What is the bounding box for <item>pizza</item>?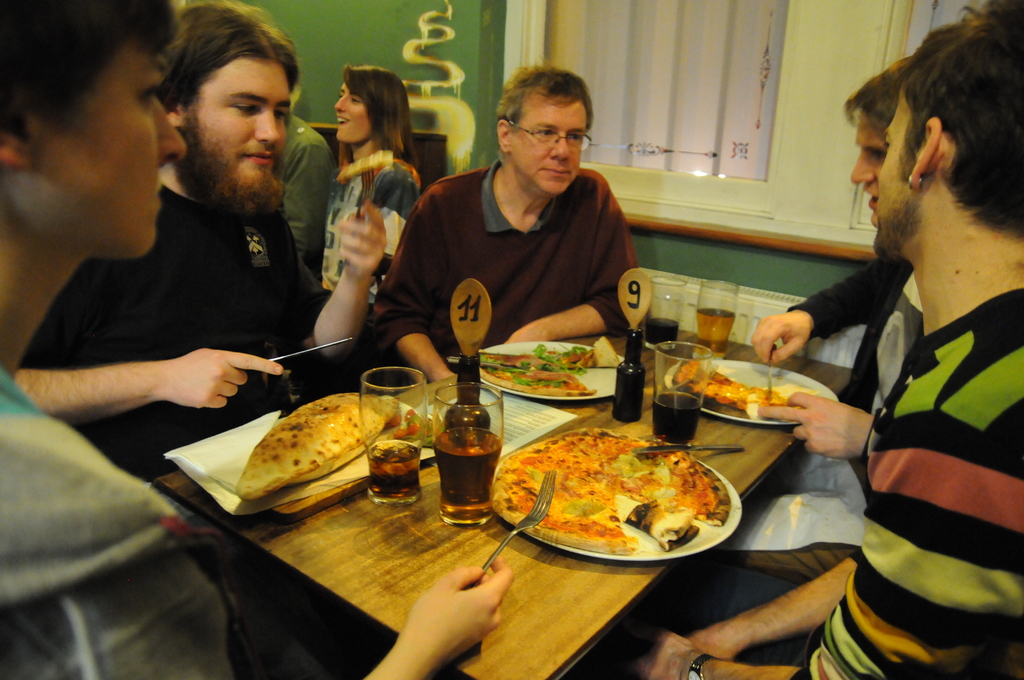
select_region(511, 430, 731, 565).
